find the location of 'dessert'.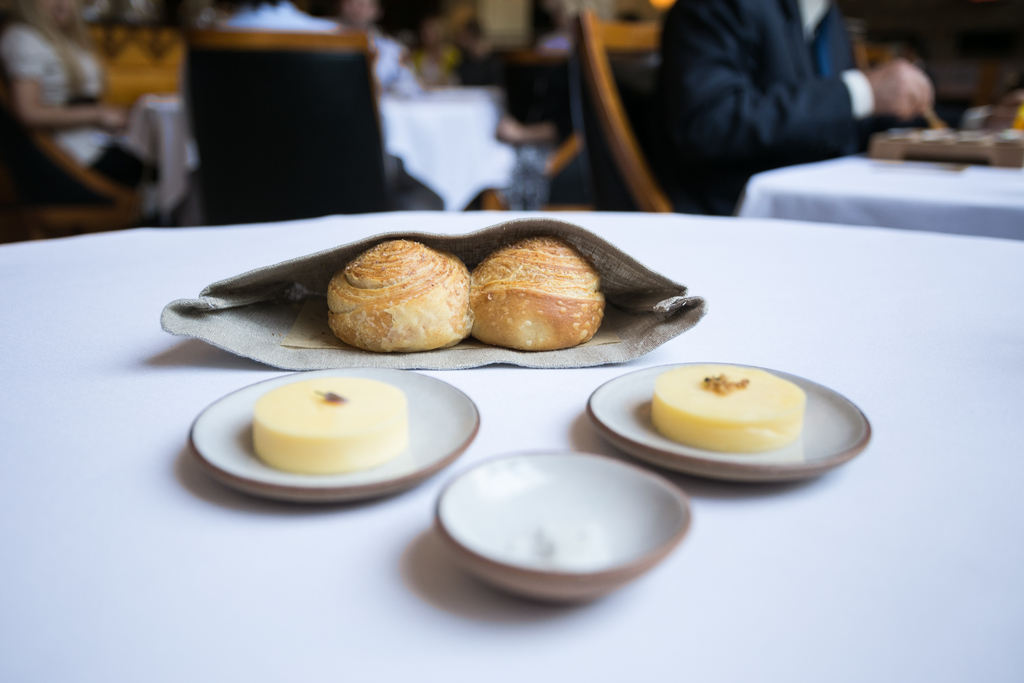
Location: bbox=[323, 236, 605, 354].
